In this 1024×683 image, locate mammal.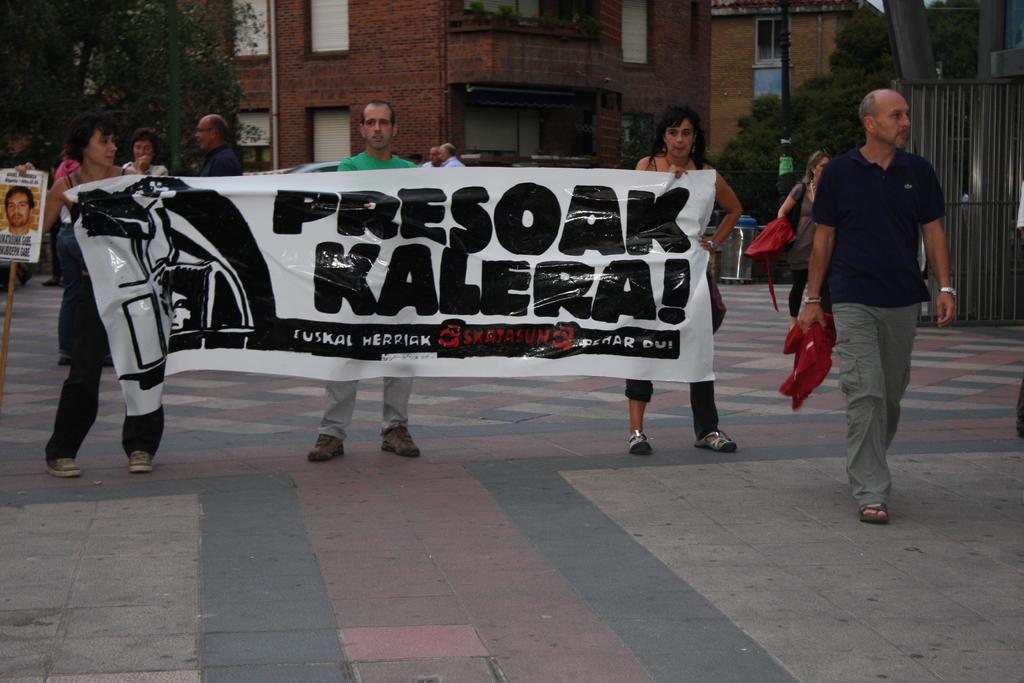
Bounding box: select_region(43, 128, 77, 288).
